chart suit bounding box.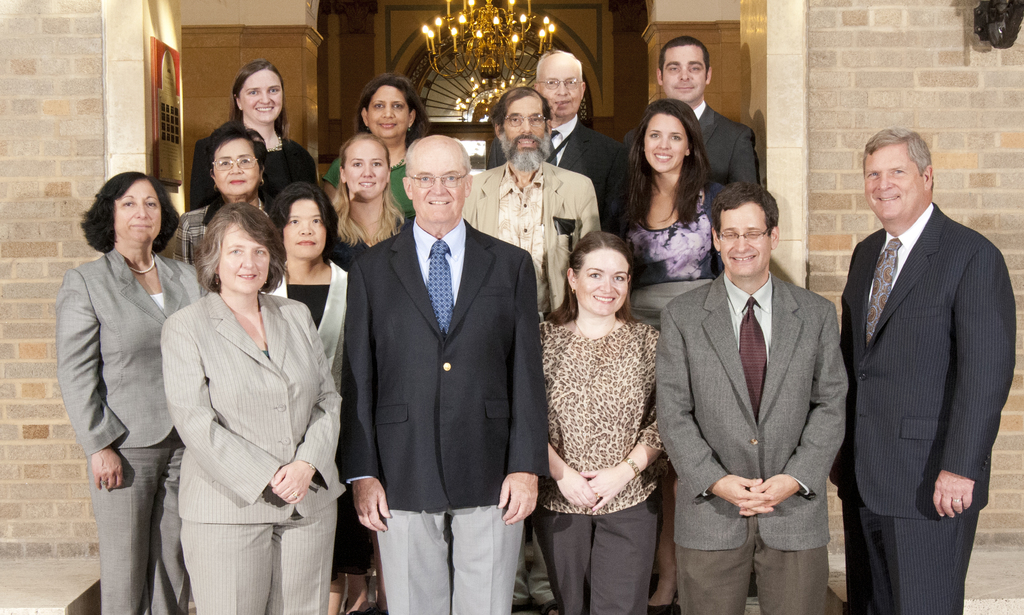
Charted: 653 270 851 548.
